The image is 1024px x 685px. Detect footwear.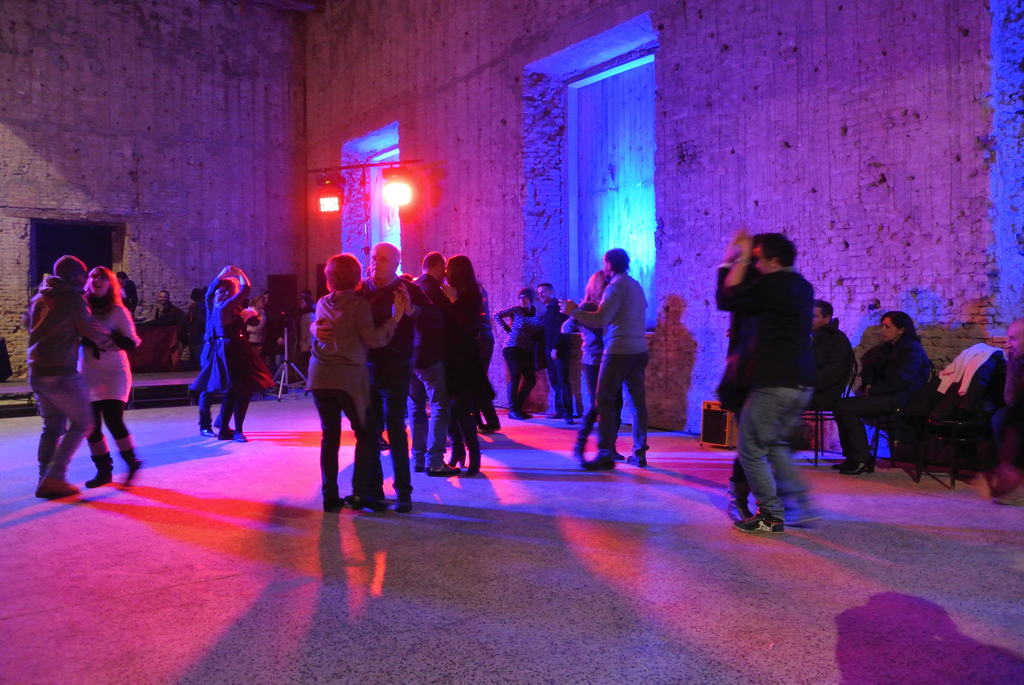
Detection: BBox(411, 466, 426, 473).
